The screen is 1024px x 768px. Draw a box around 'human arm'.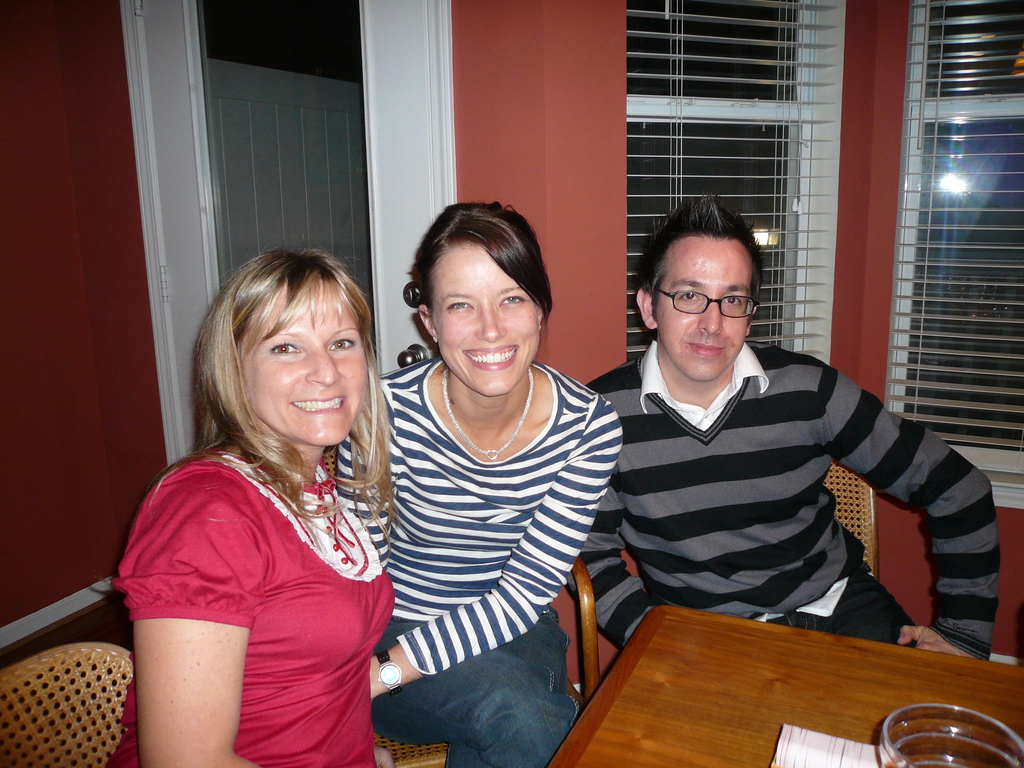
box=[371, 390, 627, 701].
